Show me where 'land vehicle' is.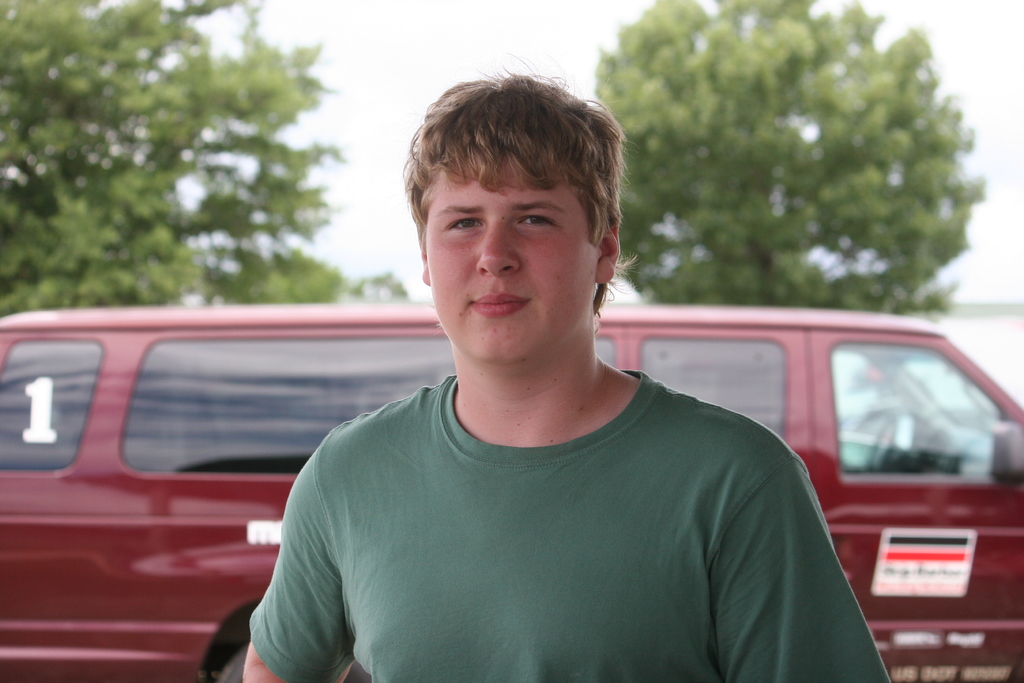
'land vehicle' is at detection(0, 299, 1023, 682).
